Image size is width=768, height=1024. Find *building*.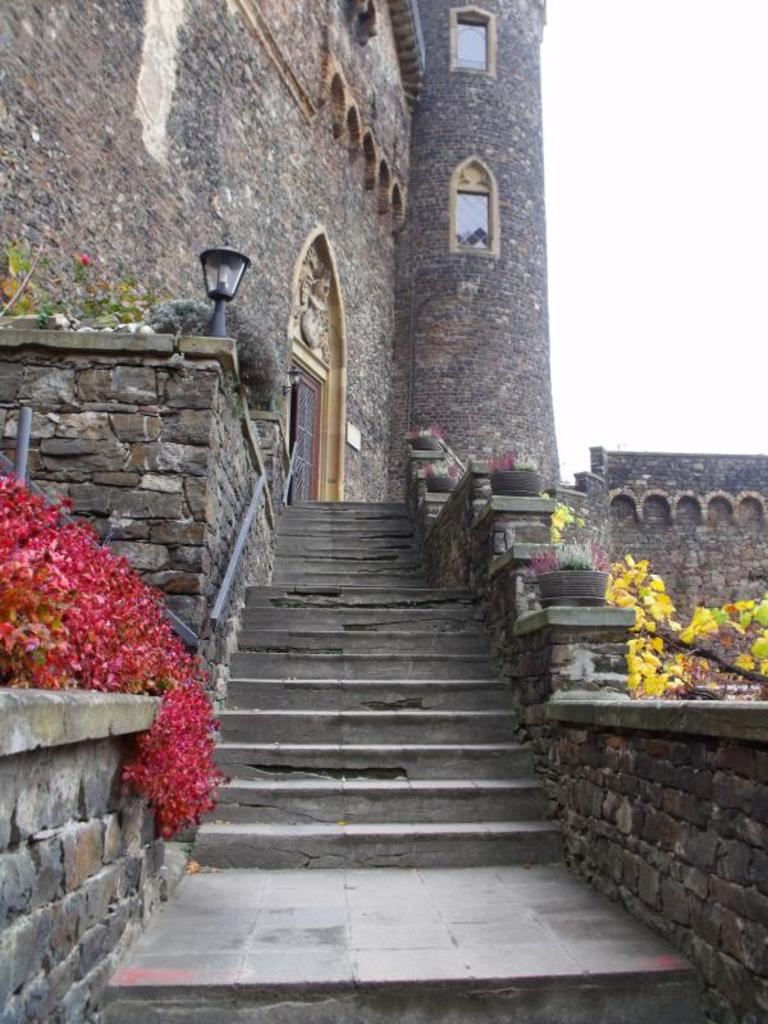
(566,444,764,686).
